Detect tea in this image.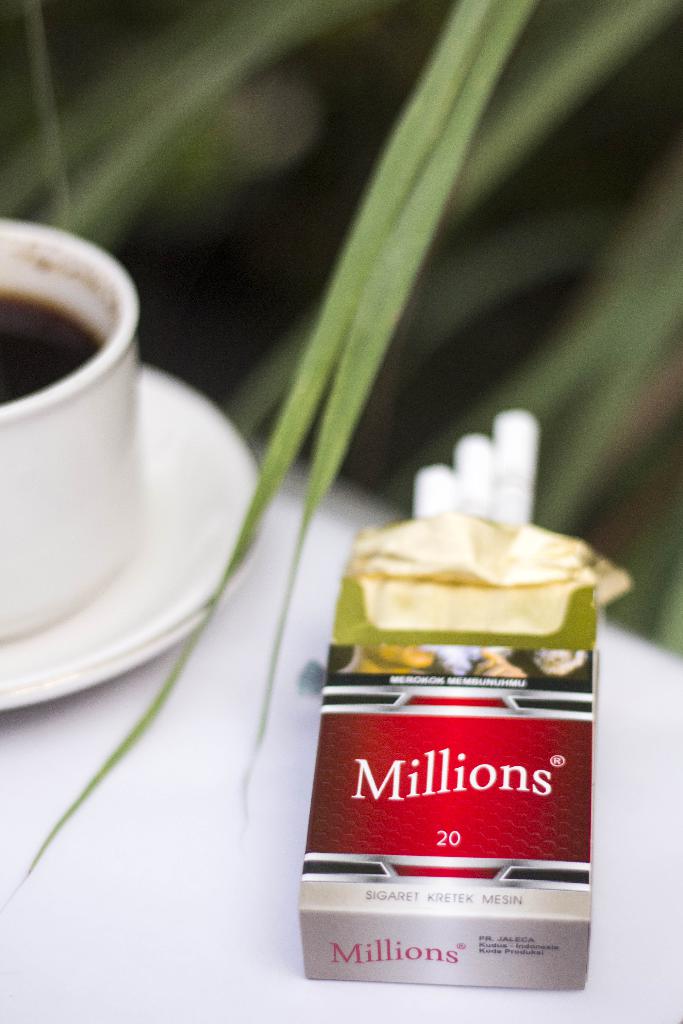
Detection: pyautogui.locateOnScreen(0, 287, 104, 404).
